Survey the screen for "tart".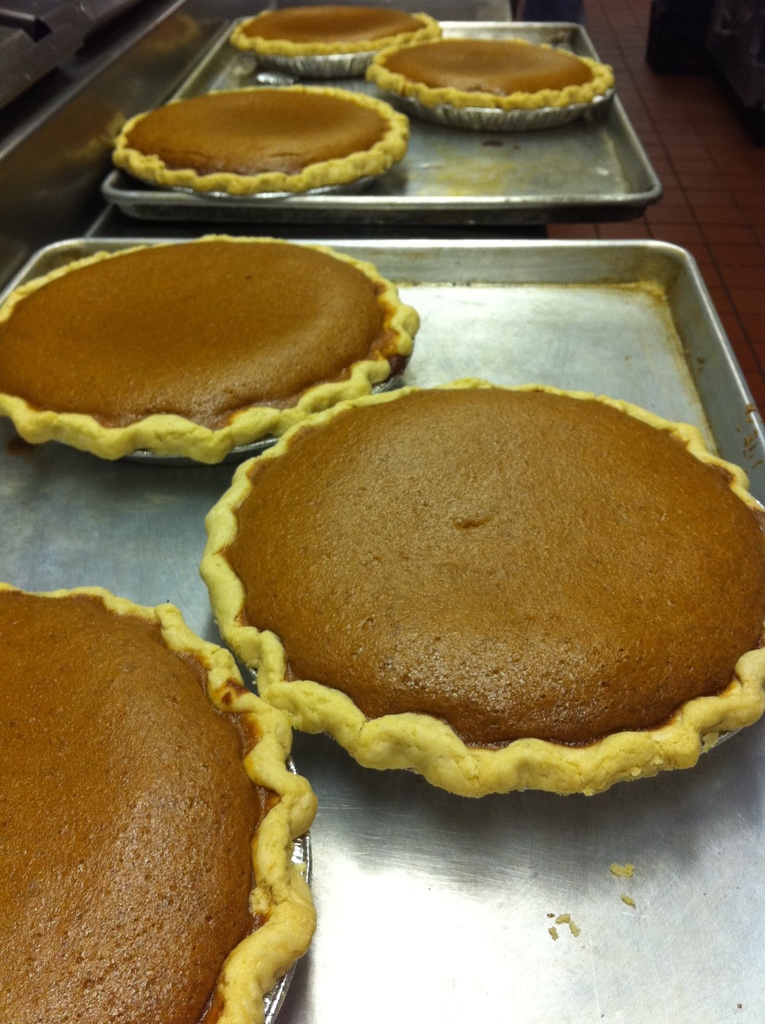
Survey found: 229,0,442,75.
